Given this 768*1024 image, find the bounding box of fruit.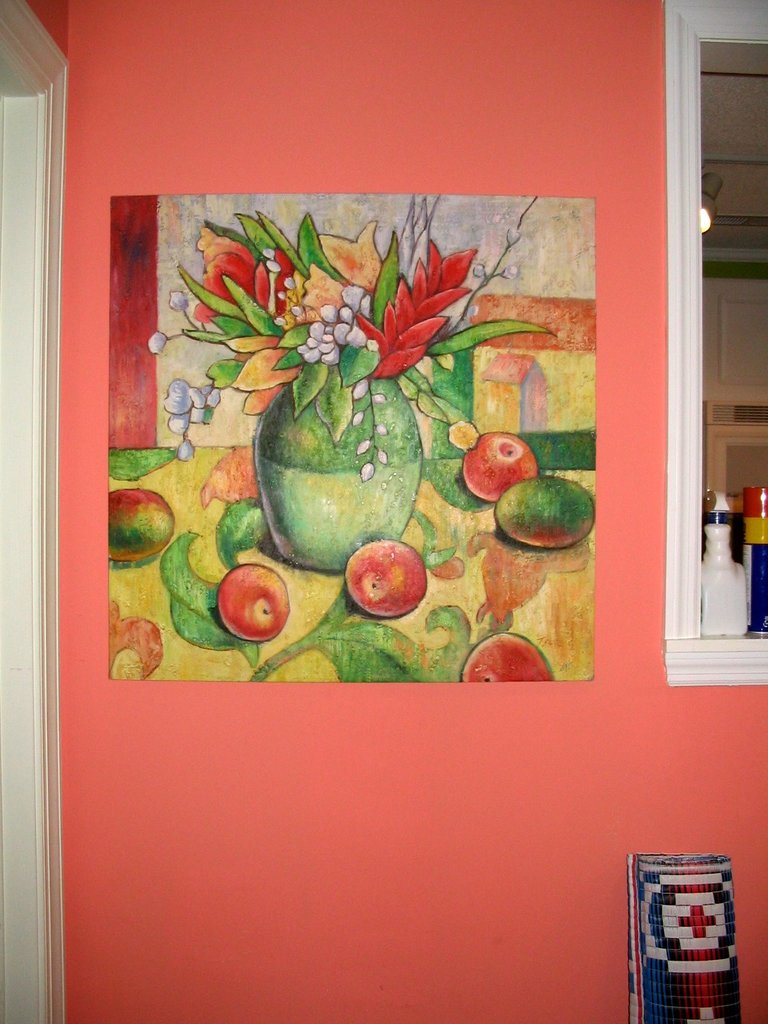
l=107, t=488, r=175, b=563.
